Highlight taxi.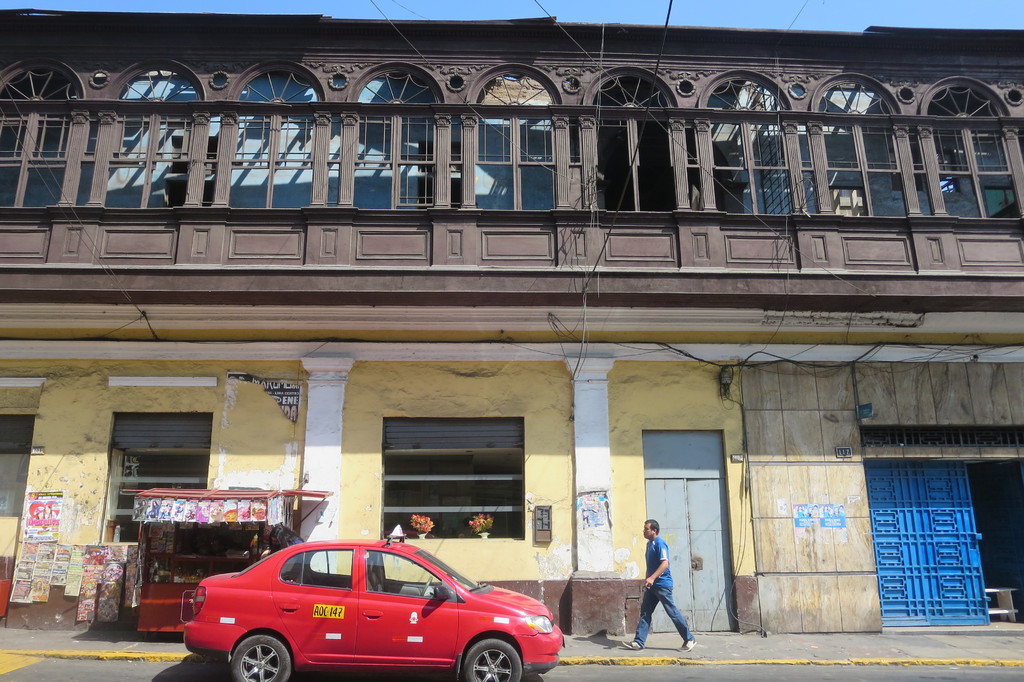
Highlighted region: region(167, 528, 571, 674).
